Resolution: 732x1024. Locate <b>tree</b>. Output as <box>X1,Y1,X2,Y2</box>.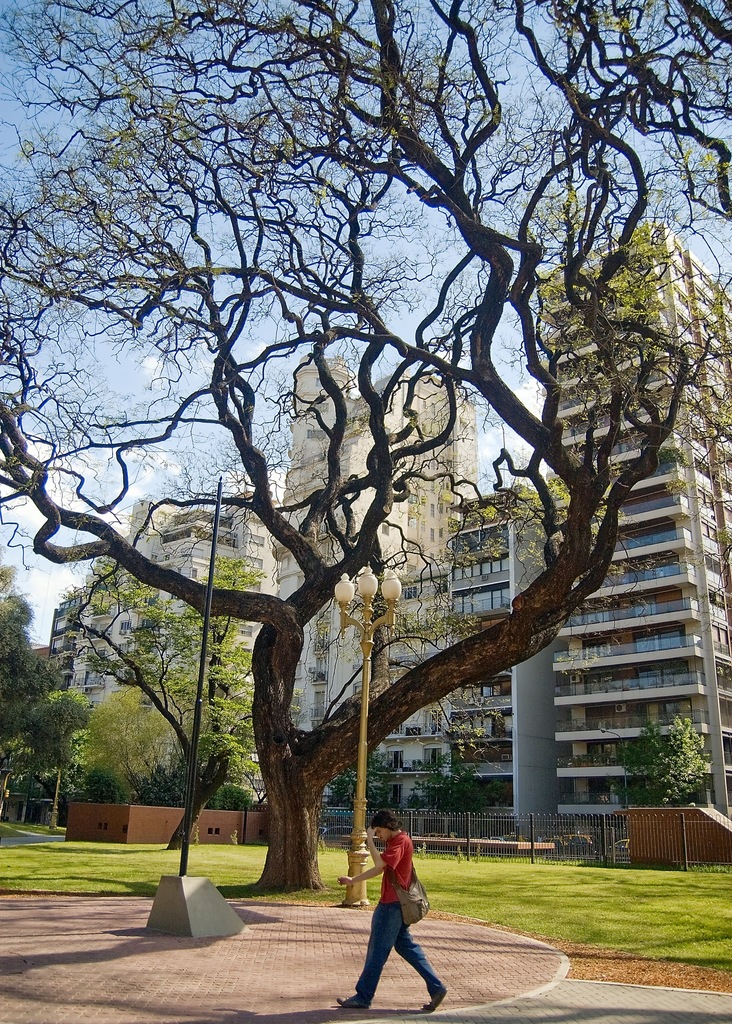
<box>538,0,731,620</box>.
